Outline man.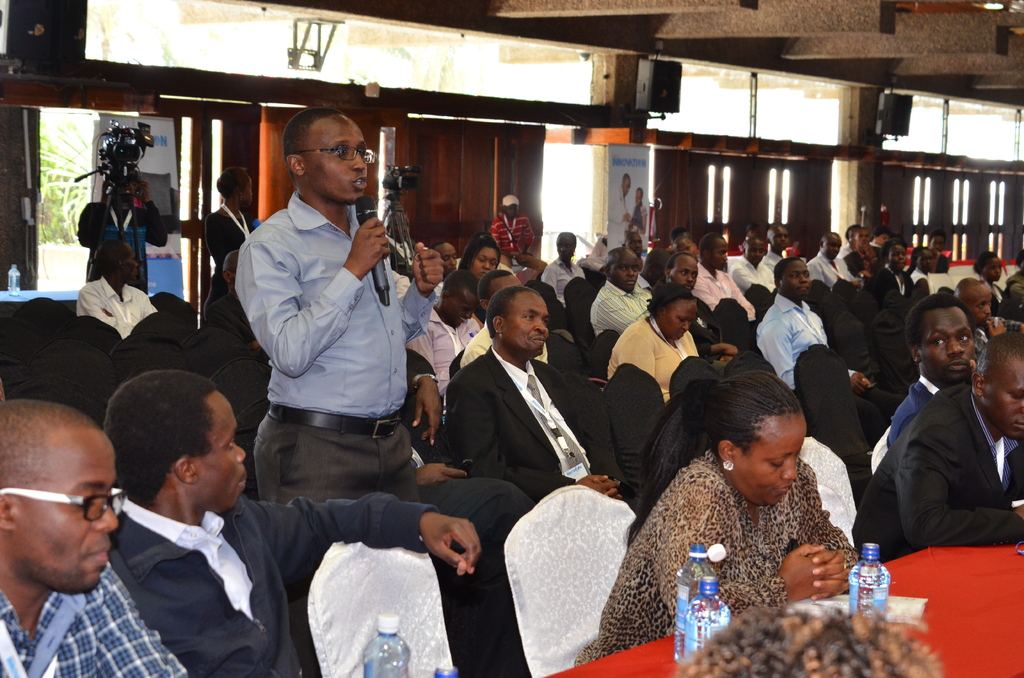
Outline: 440,286,626,492.
